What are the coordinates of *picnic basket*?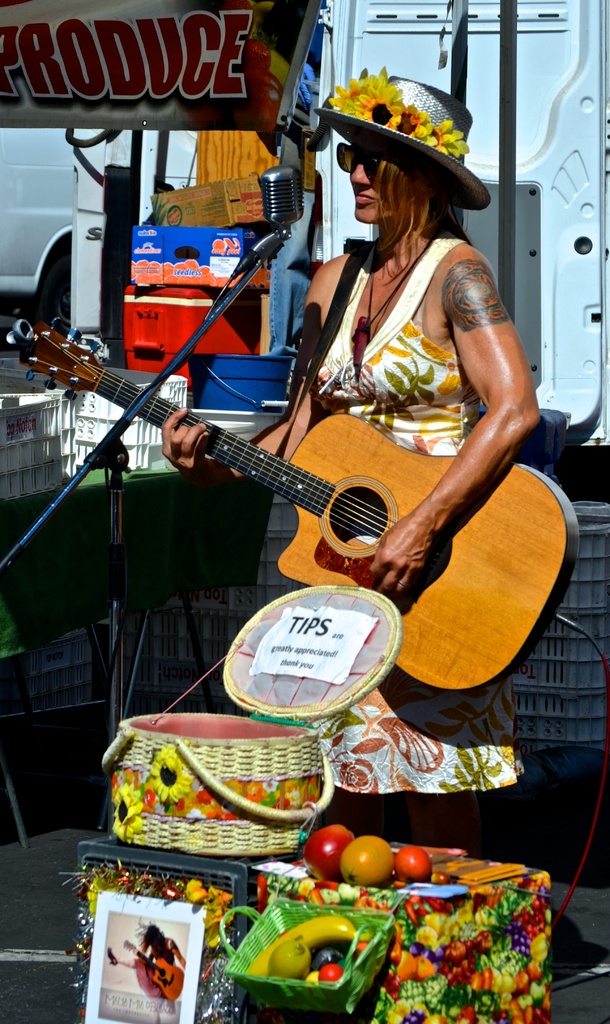
bbox(99, 714, 337, 858).
